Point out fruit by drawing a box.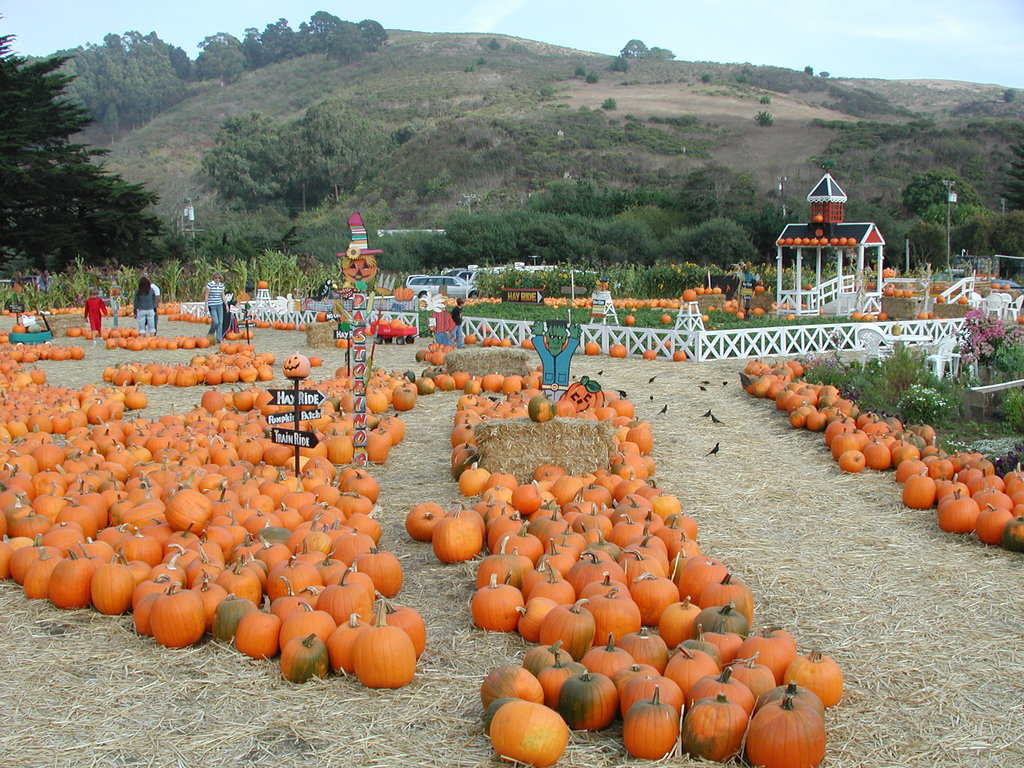
(333, 337, 353, 348).
